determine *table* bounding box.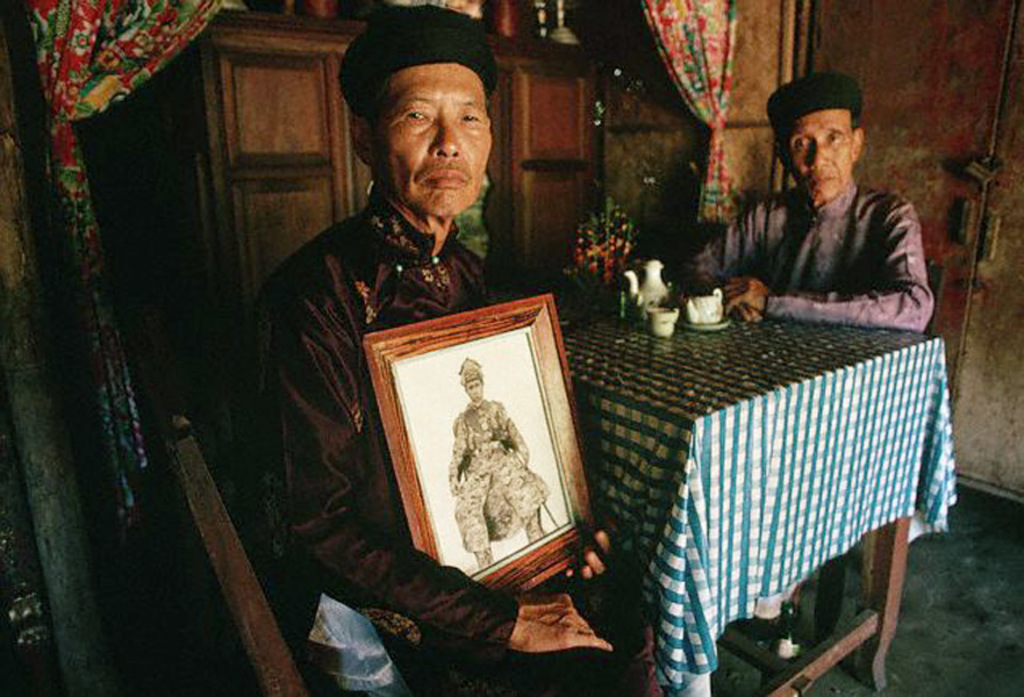
Determined: detection(201, 238, 897, 680).
